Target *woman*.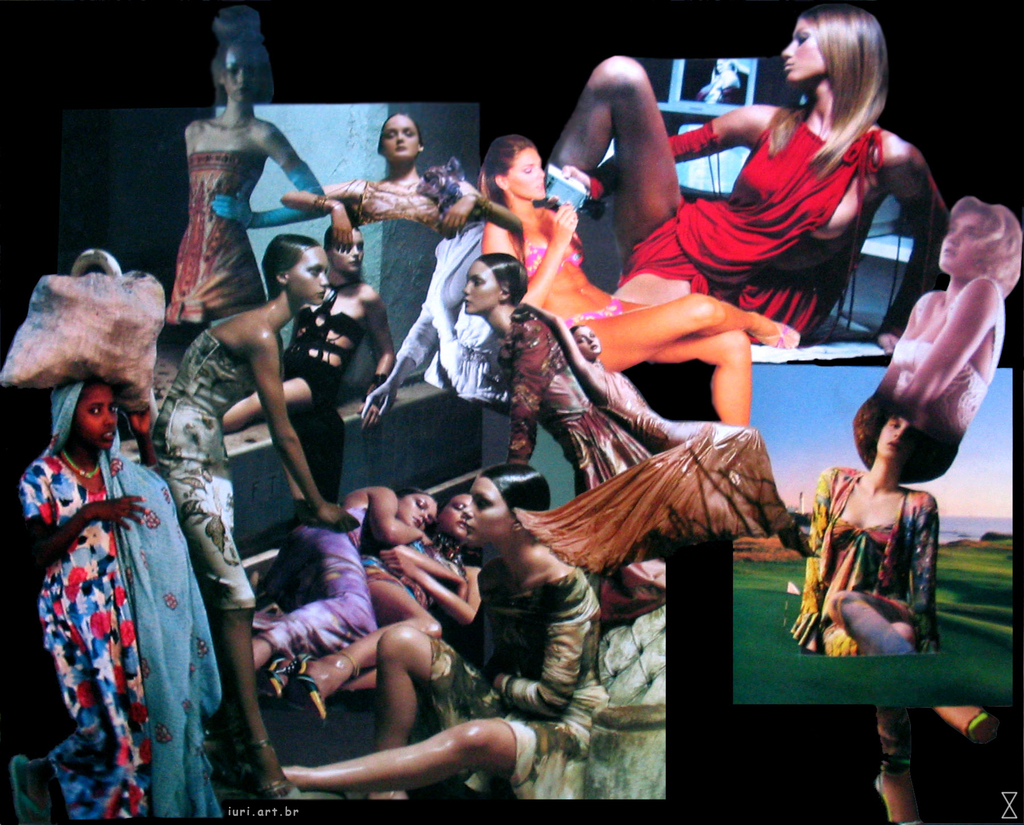
Target region: select_region(248, 480, 442, 680).
